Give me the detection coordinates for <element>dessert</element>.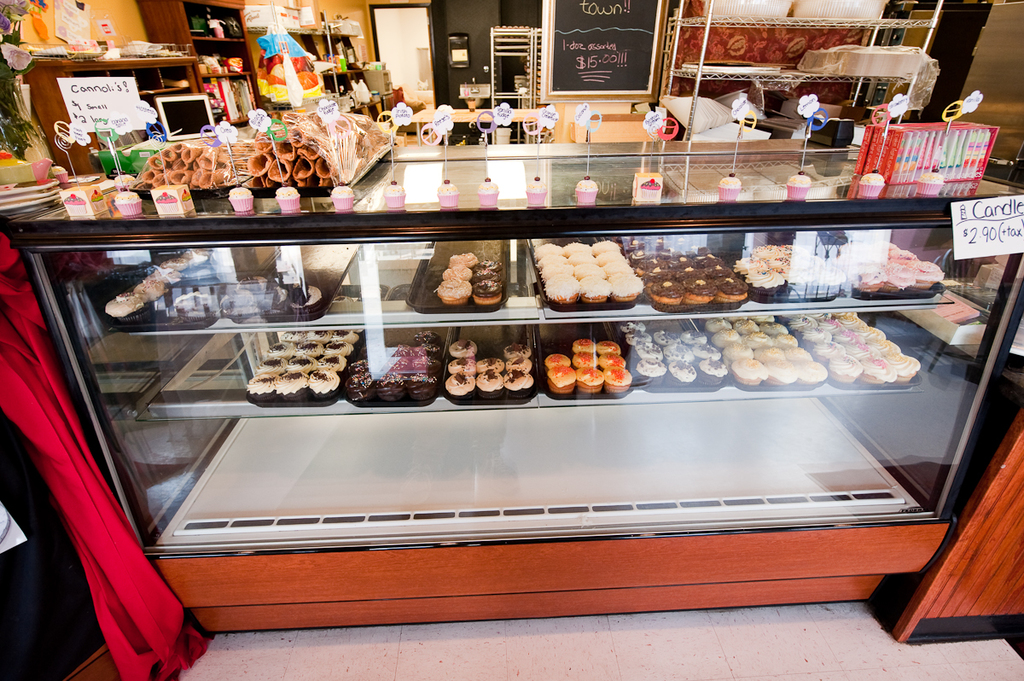
bbox=(439, 281, 470, 305).
